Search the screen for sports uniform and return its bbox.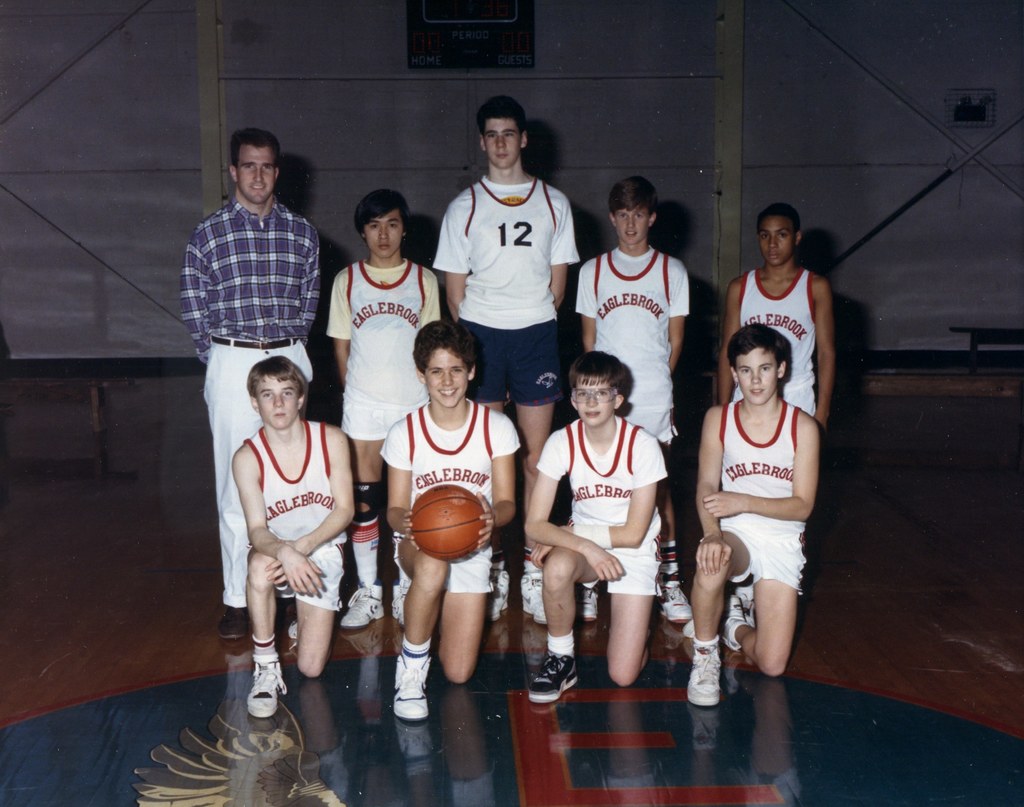
Found: bbox(435, 173, 580, 395).
